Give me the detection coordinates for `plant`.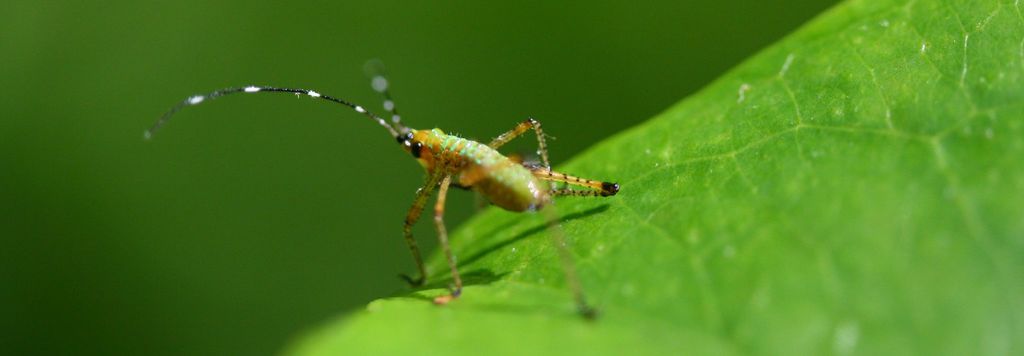
<box>212,0,1023,355</box>.
